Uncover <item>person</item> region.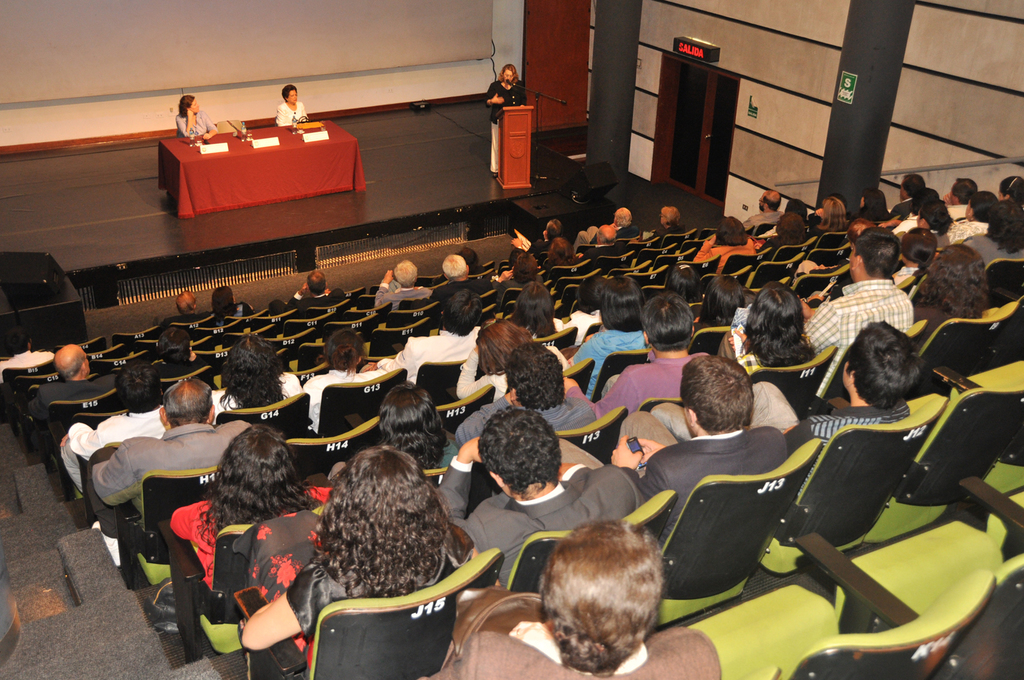
Uncovered: bbox(241, 446, 472, 679).
